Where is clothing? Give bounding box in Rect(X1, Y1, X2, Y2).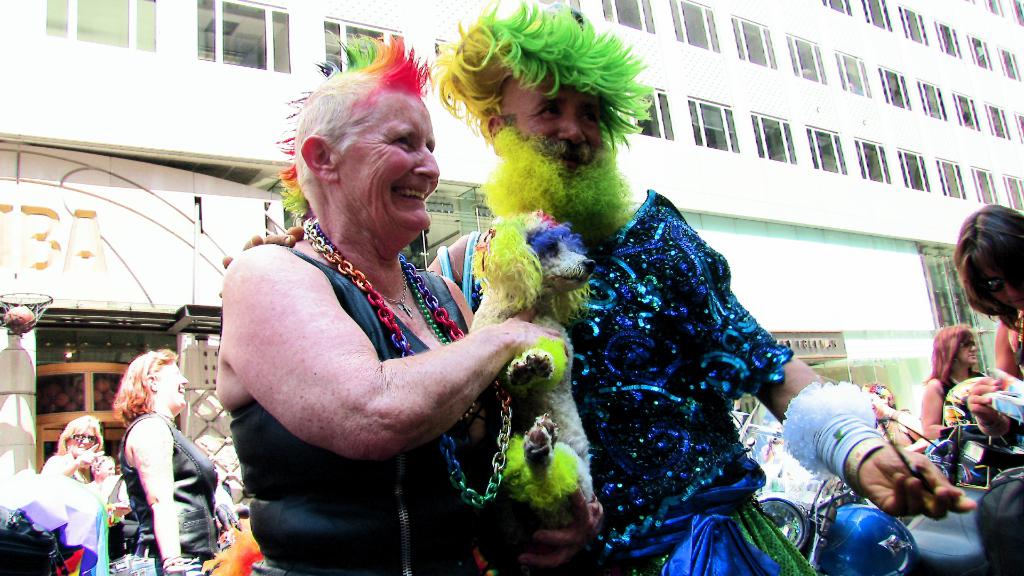
Rect(228, 243, 589, 575).
